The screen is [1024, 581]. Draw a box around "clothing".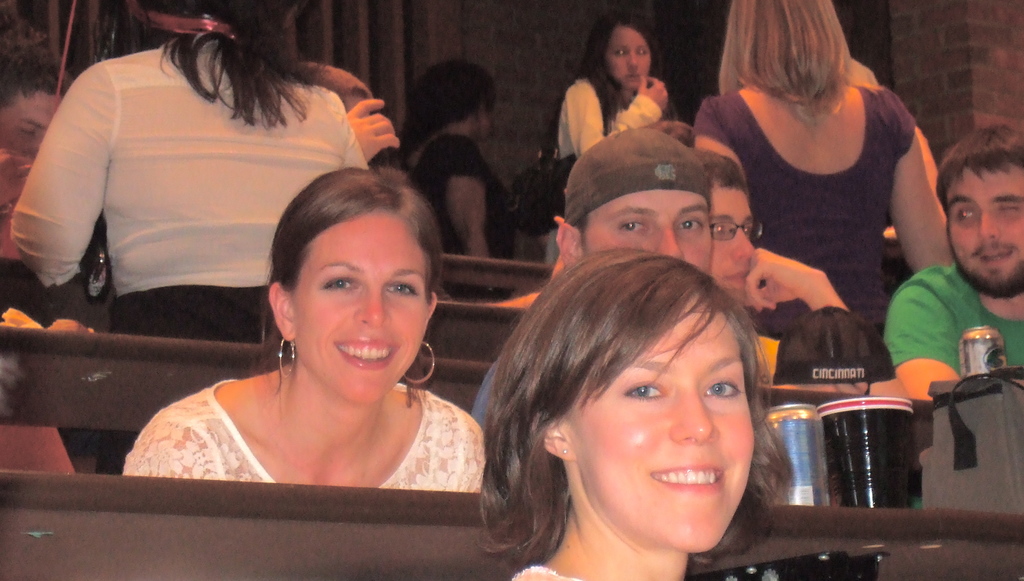
Rect(541, 76, 683, 262).
